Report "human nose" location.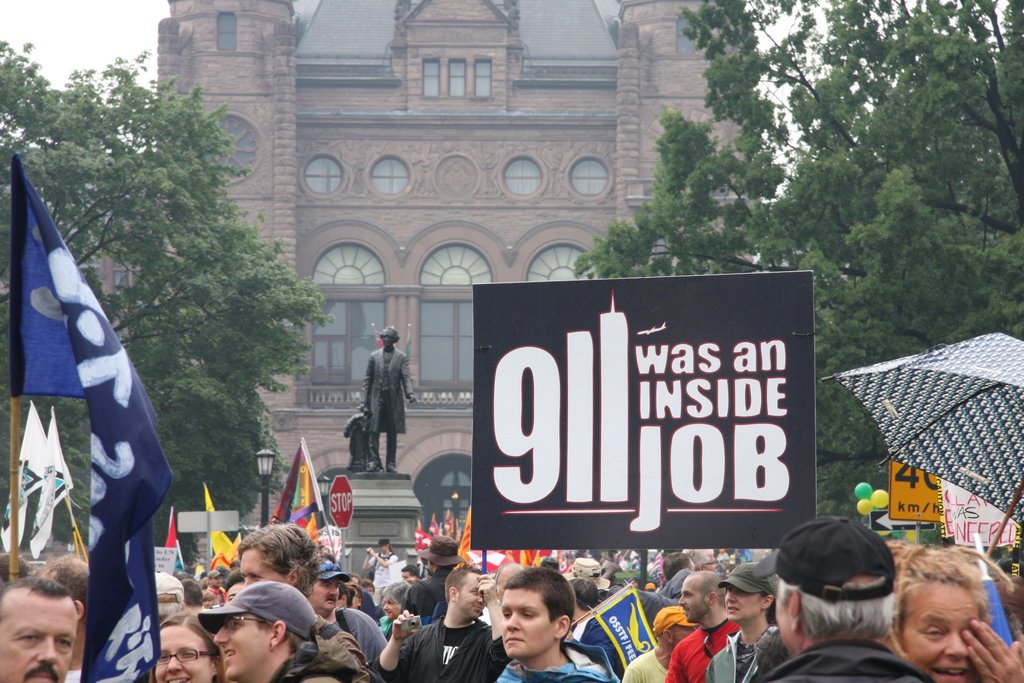
Report: {"x1": 164, "y1": 654, "x2": 182, "y2": 673}.
